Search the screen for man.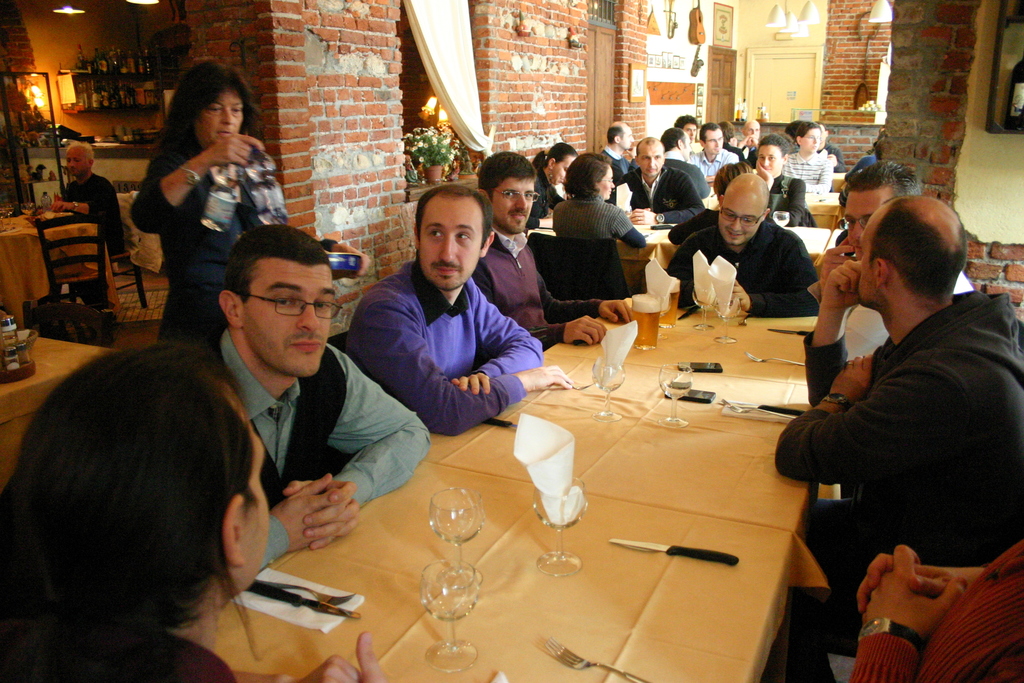
Found at (left=736, top=119, right=762, bottom=170).
